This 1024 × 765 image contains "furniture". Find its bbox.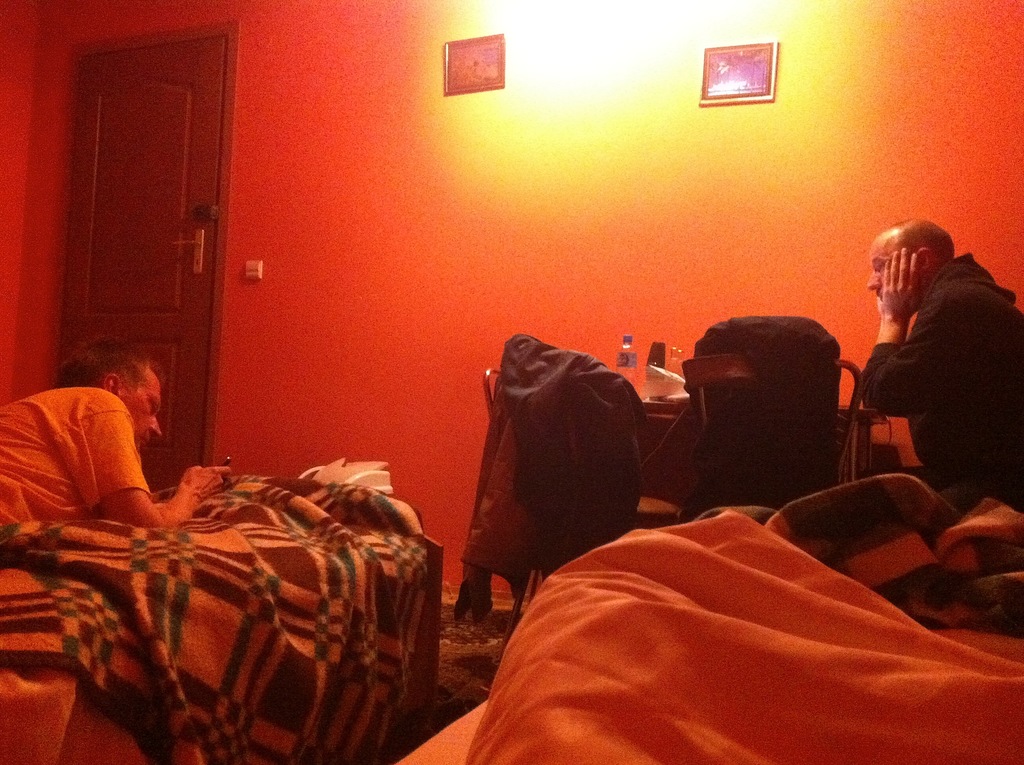
box(482, 336, 673, 657).
